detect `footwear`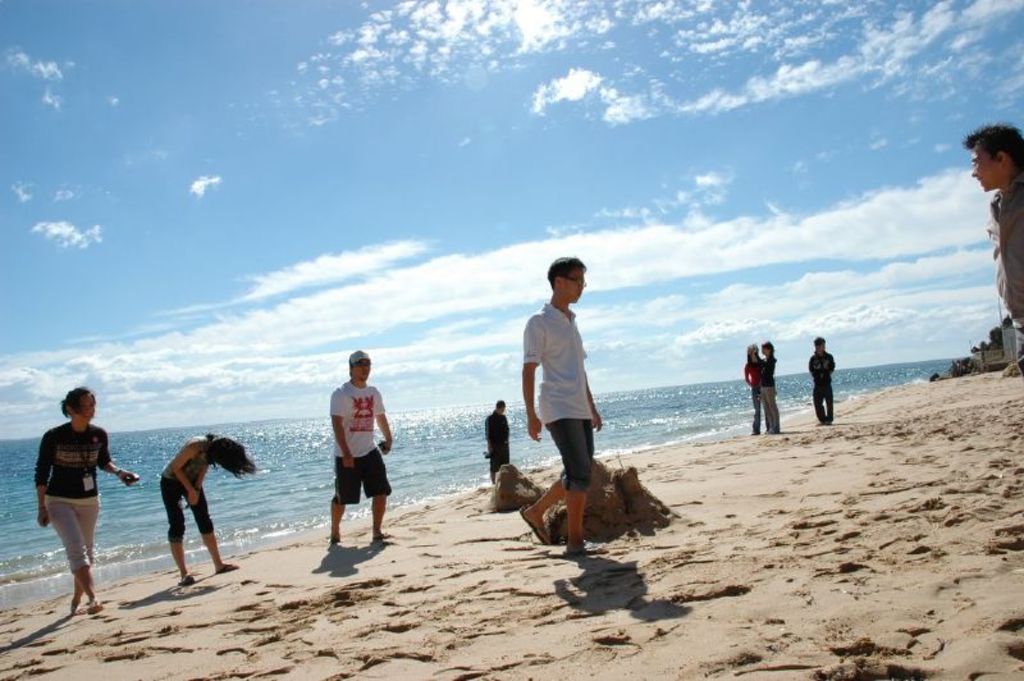
86/599/100/616
